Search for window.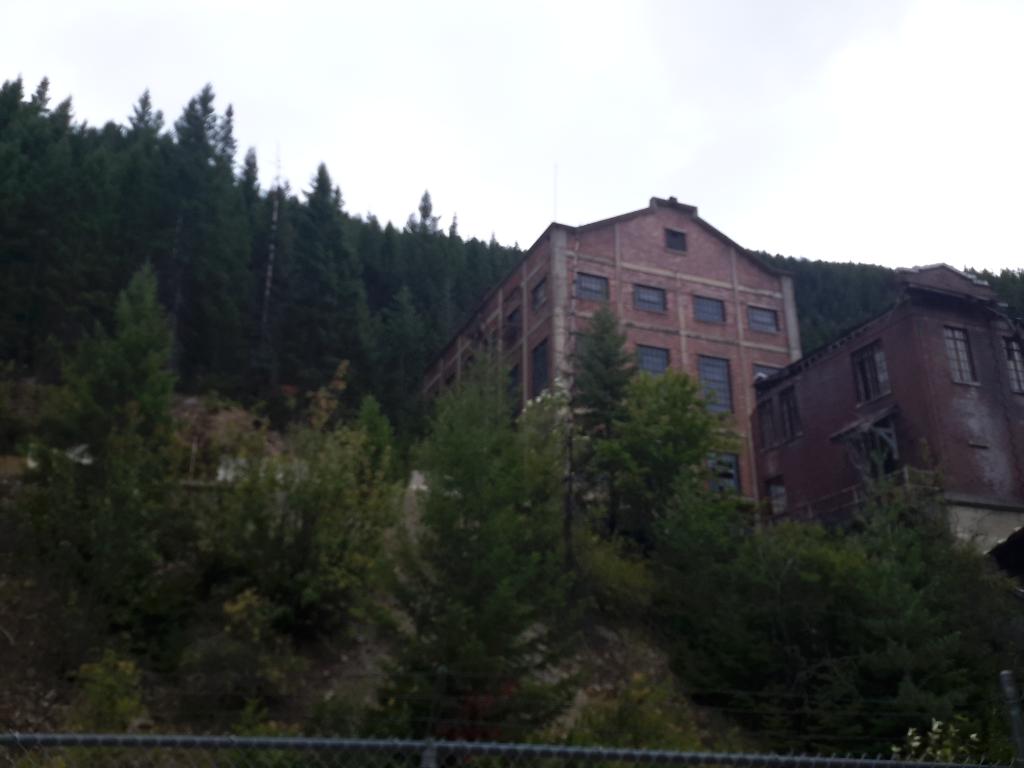
Found at [506,307,520,330].
